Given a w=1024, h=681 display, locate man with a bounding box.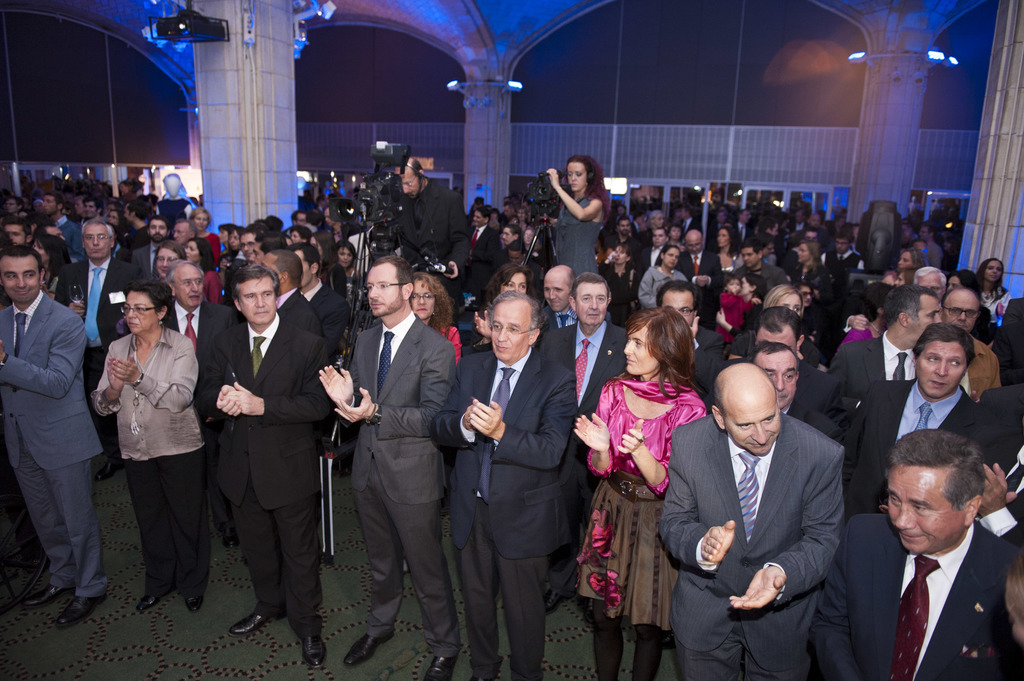
Located: pyautogui.locateOnScreen(161, 258, 237, 547).
